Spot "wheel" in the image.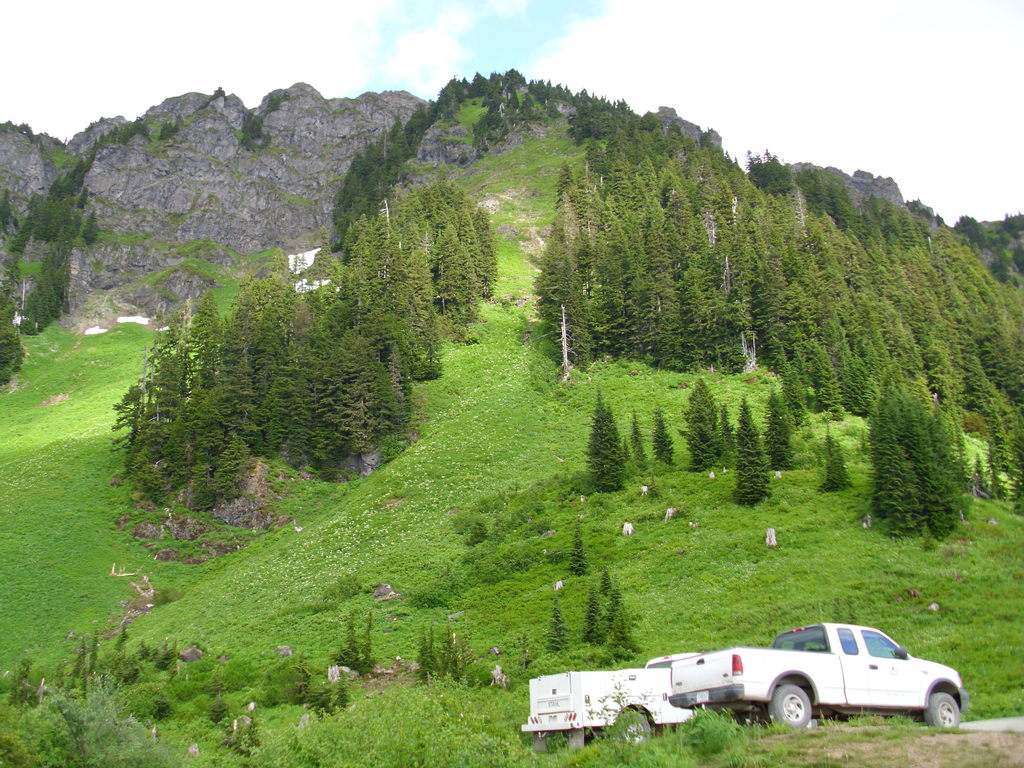
"wheel" found at bbox=[920, 691, 960, 732].
